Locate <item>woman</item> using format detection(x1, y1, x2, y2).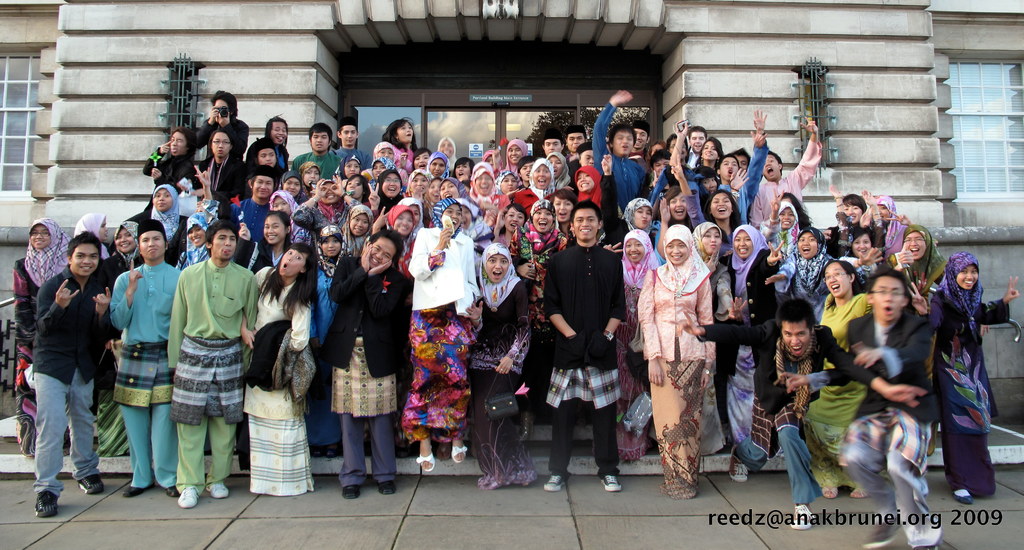
detection(839, 192, 871, 233).
